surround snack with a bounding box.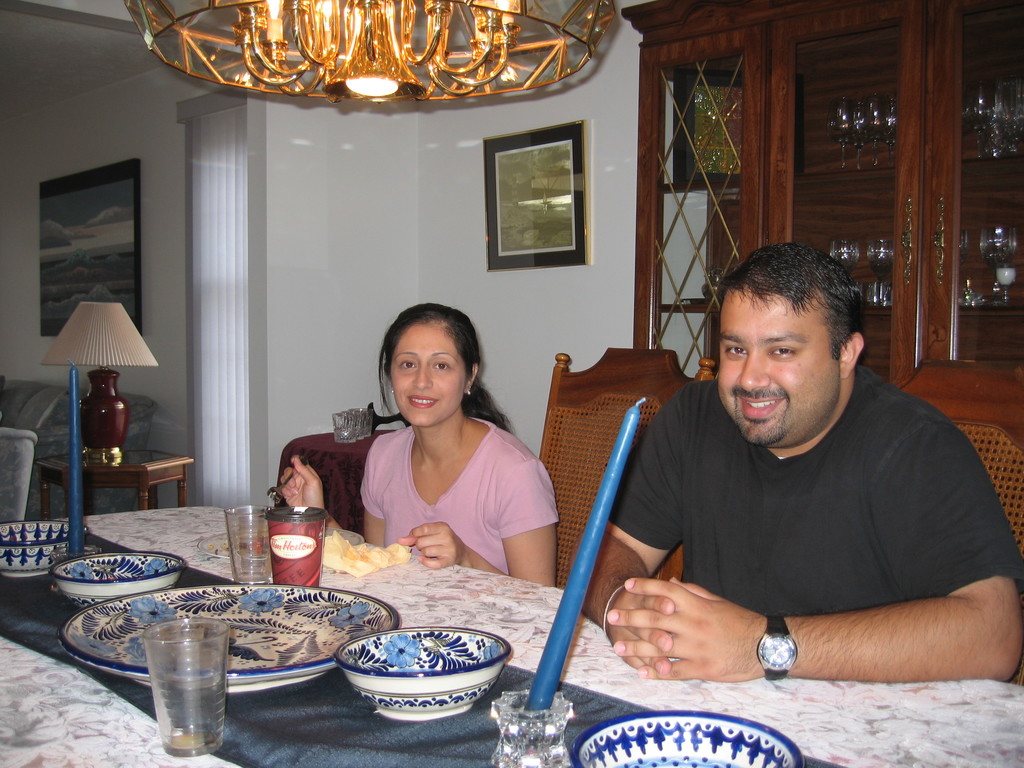
{"left": 317, "top": 532, "right": 413, "bottom": 579}.
